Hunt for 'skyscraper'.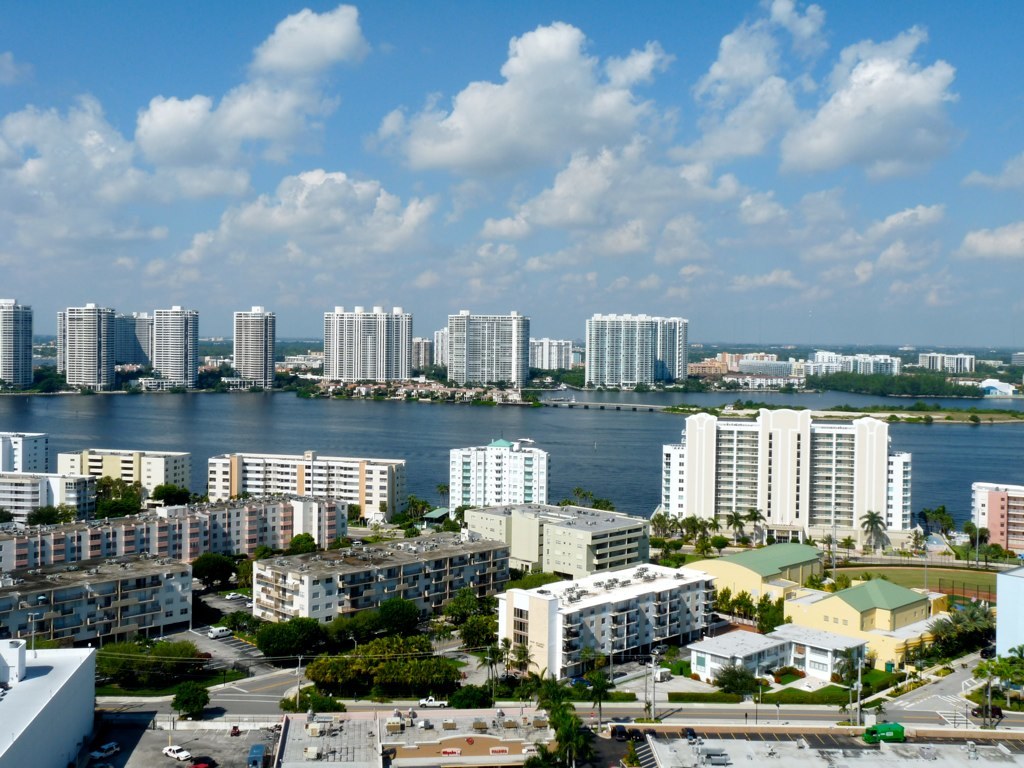
Hunted down at [523,340,582,379].
